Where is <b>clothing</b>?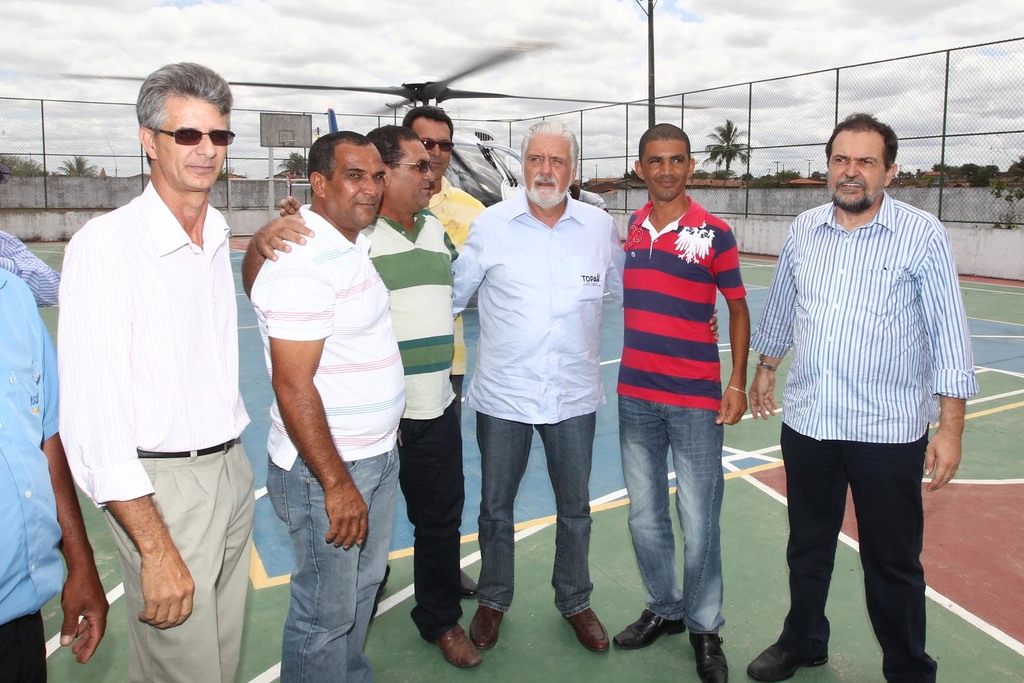
252, 202, 404, 682.
